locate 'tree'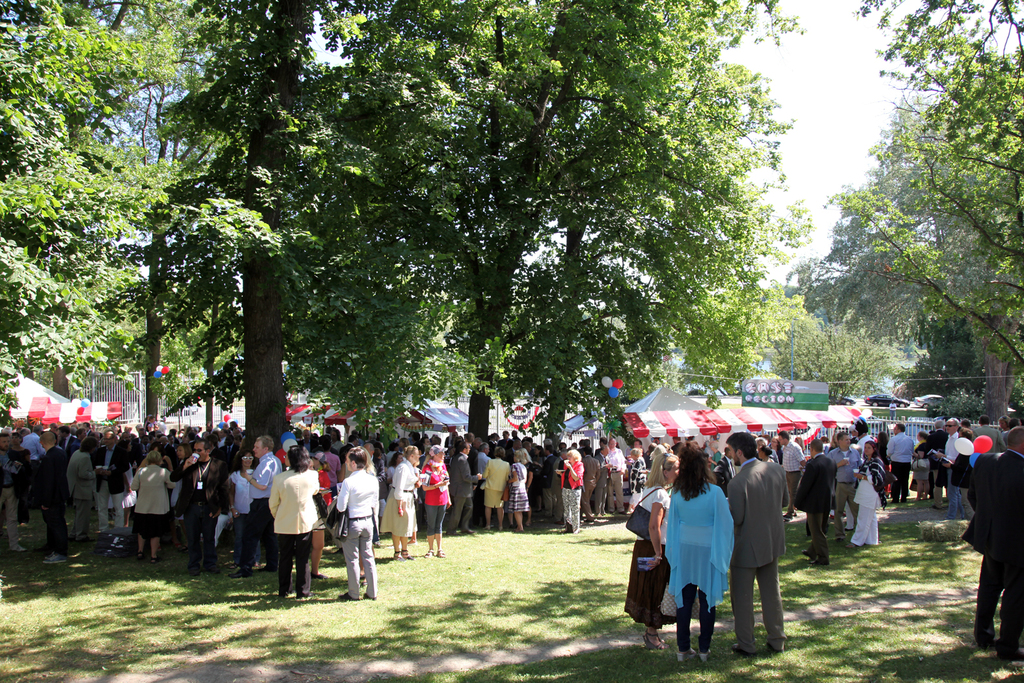
0:0:815:531
